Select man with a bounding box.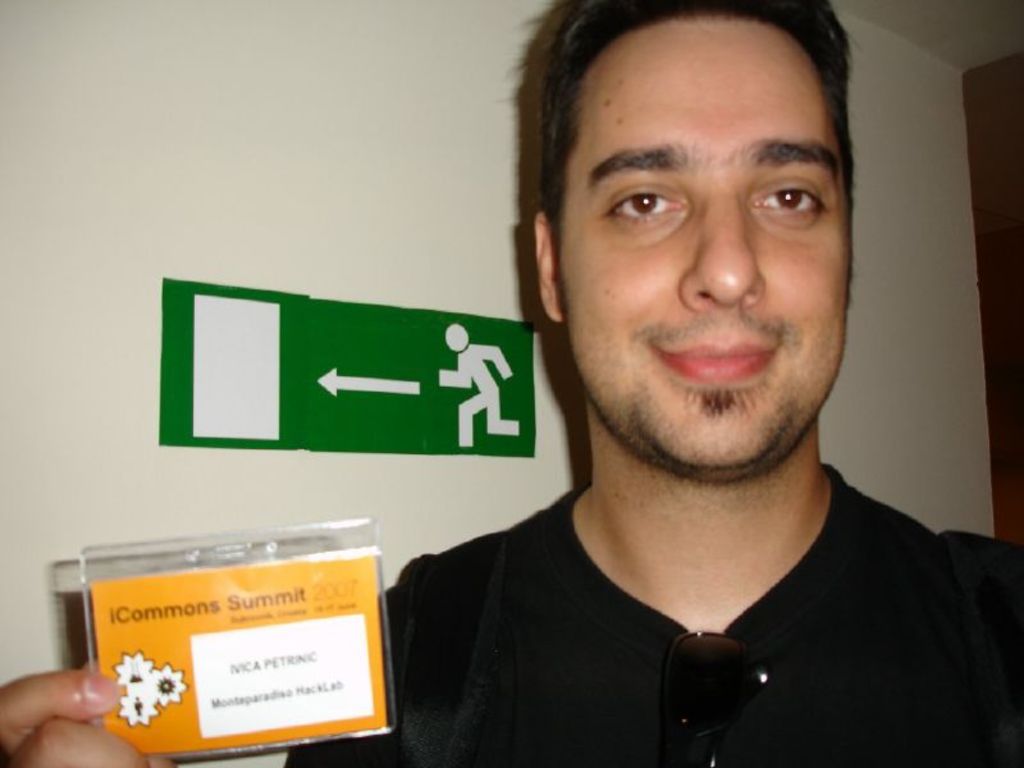
detection(0, 0, 1023, 767).
